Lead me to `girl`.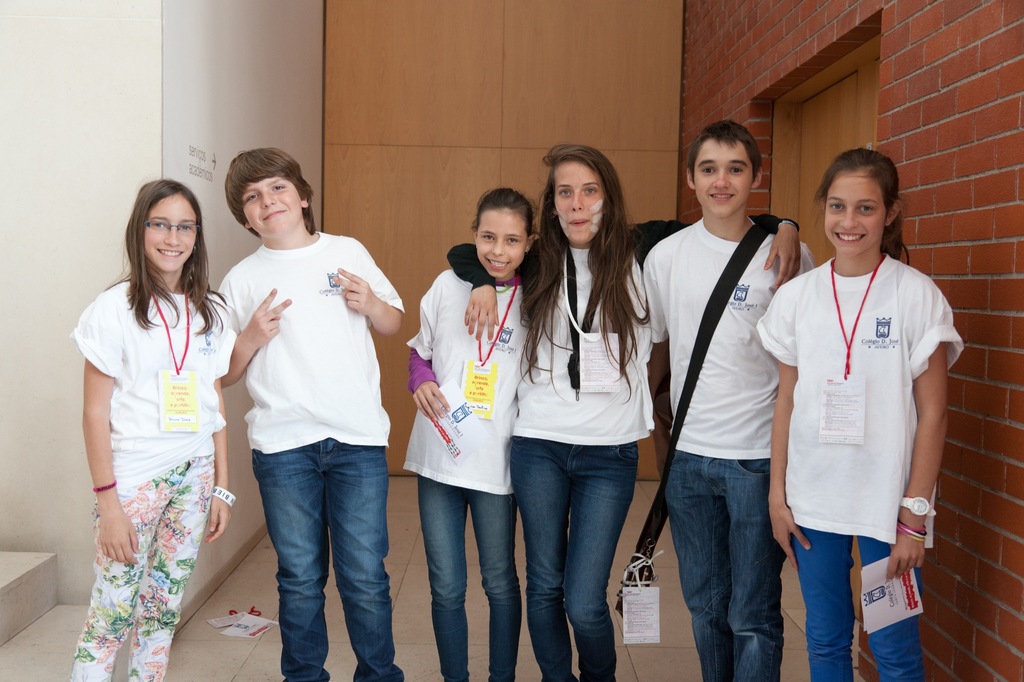
Lead to <box>772,147,964,673</box>.
